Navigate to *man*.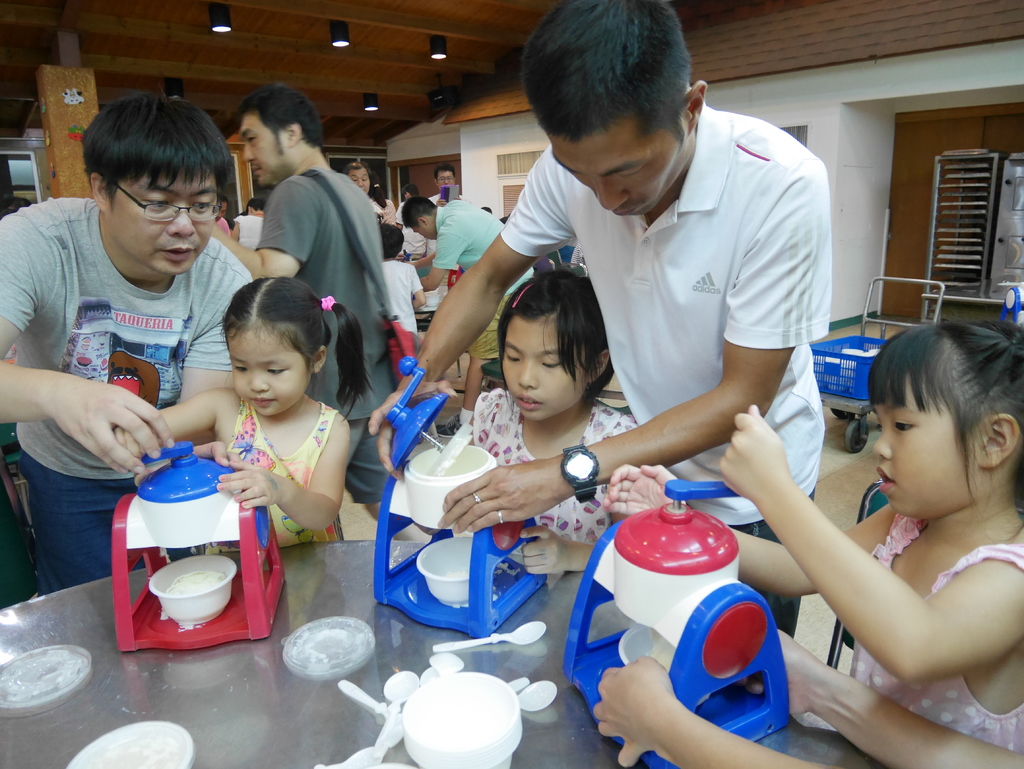
Navigation target: left=364, top=0, right=831, bottom=635.
